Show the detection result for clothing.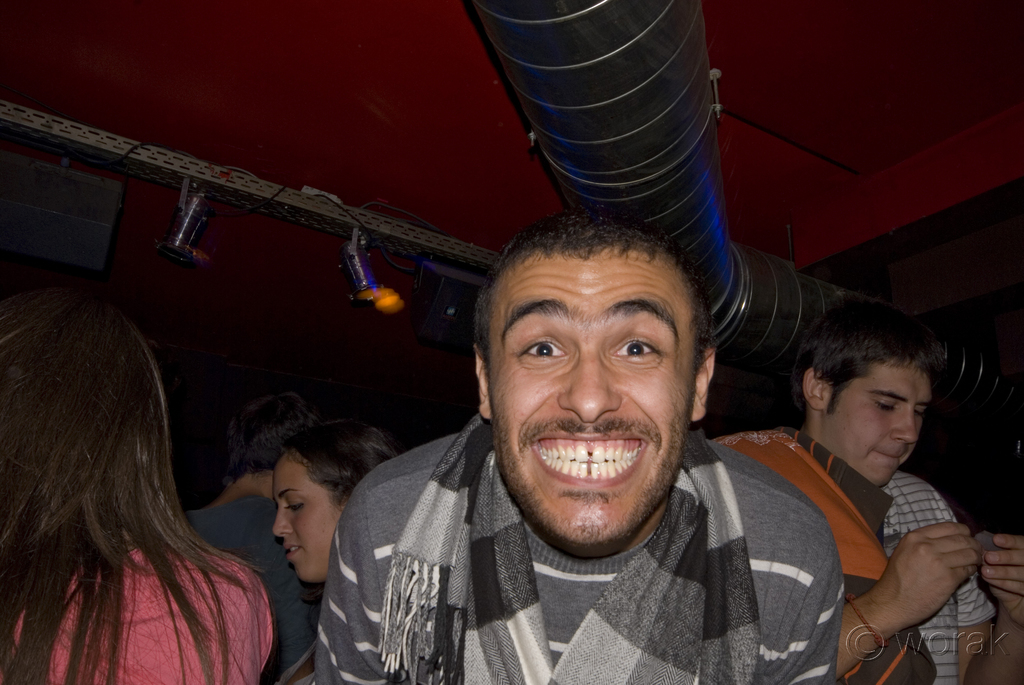
<box>709,424,998,684</box>.
